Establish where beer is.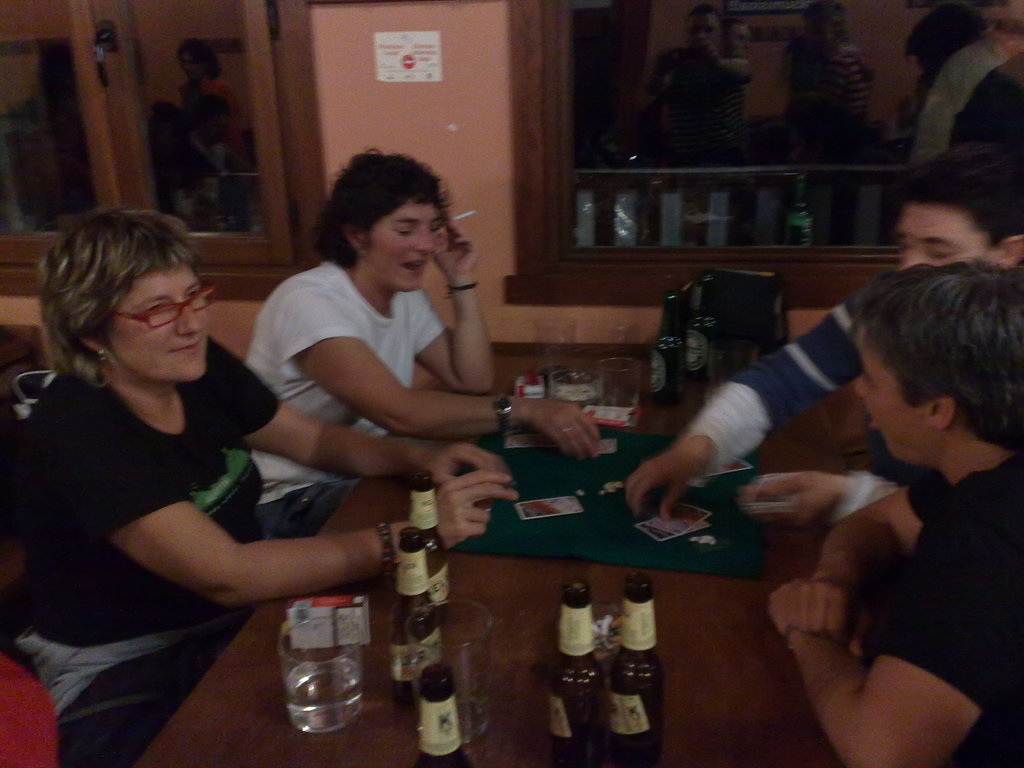
Established at BBox(609, 579, 665, 759).
